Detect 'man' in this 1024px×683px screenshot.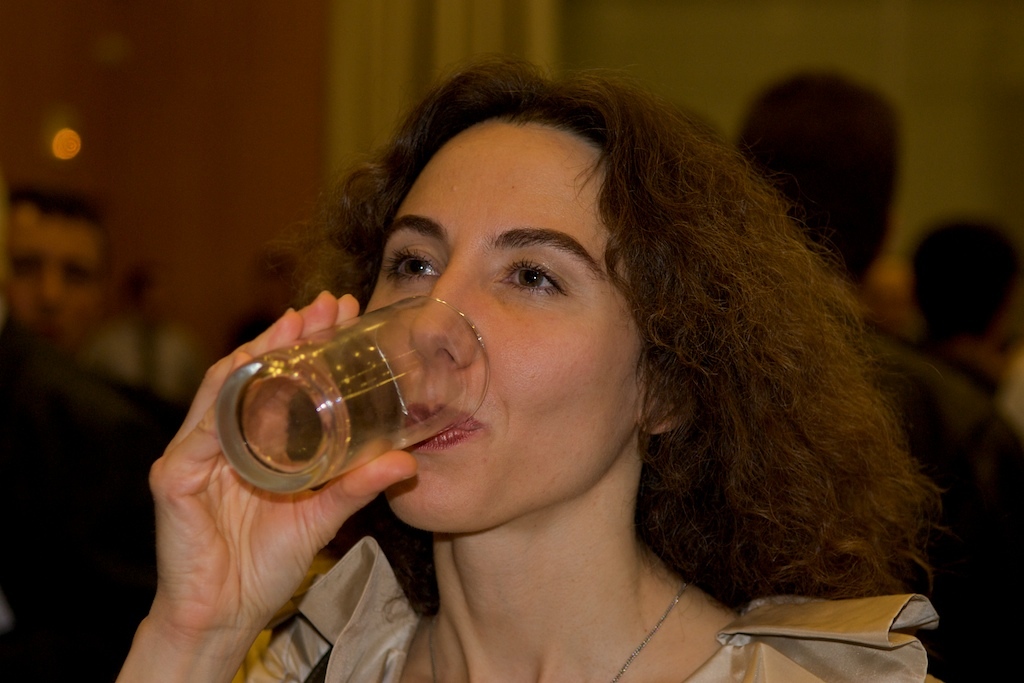
Detection: <region>8, 182, 121, 356</region>.
